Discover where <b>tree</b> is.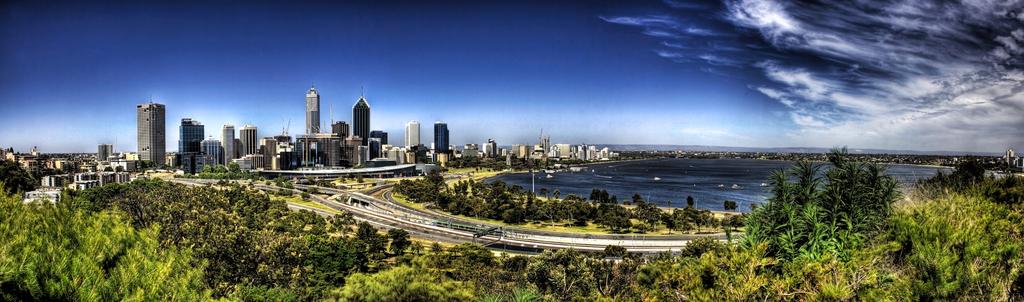
Discovered at x1=632 y1=195 x2=659 y2=235.
